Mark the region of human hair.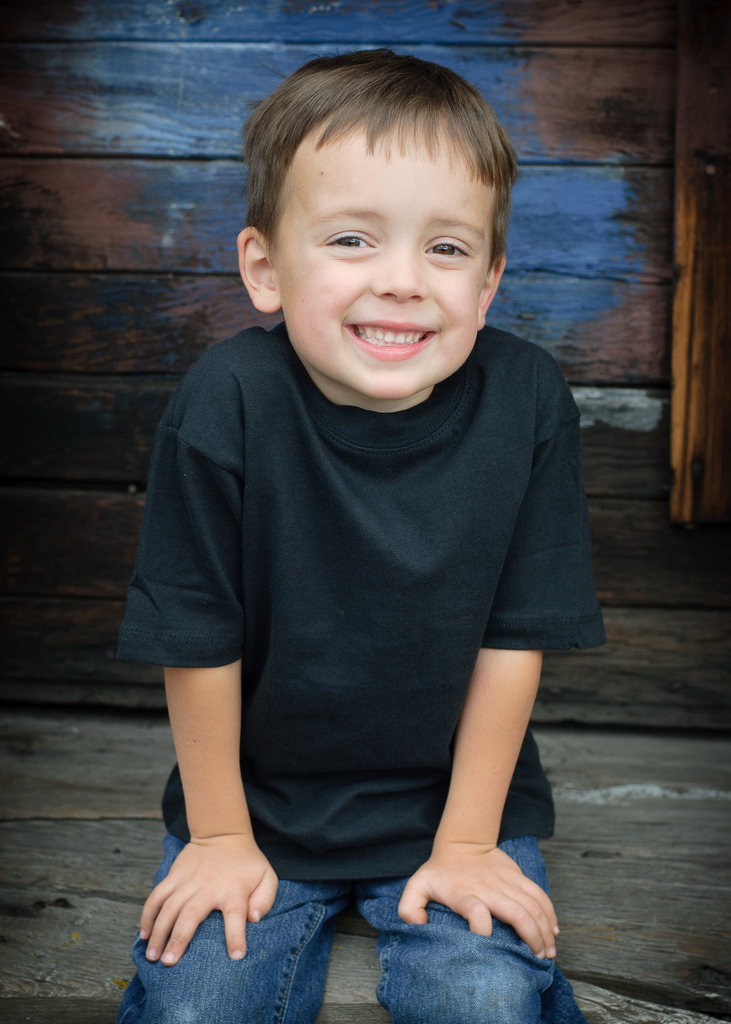
Region: left=237, top=49, right=514, bottom=248.
